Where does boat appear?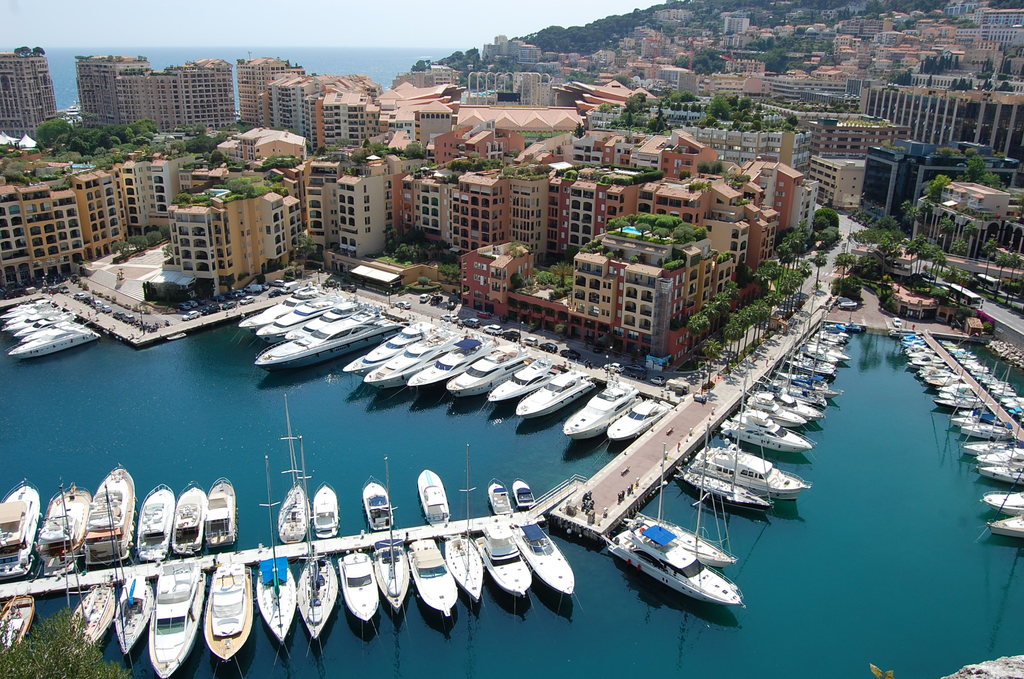
Appears at bbox(511, 479, 539, 507).
